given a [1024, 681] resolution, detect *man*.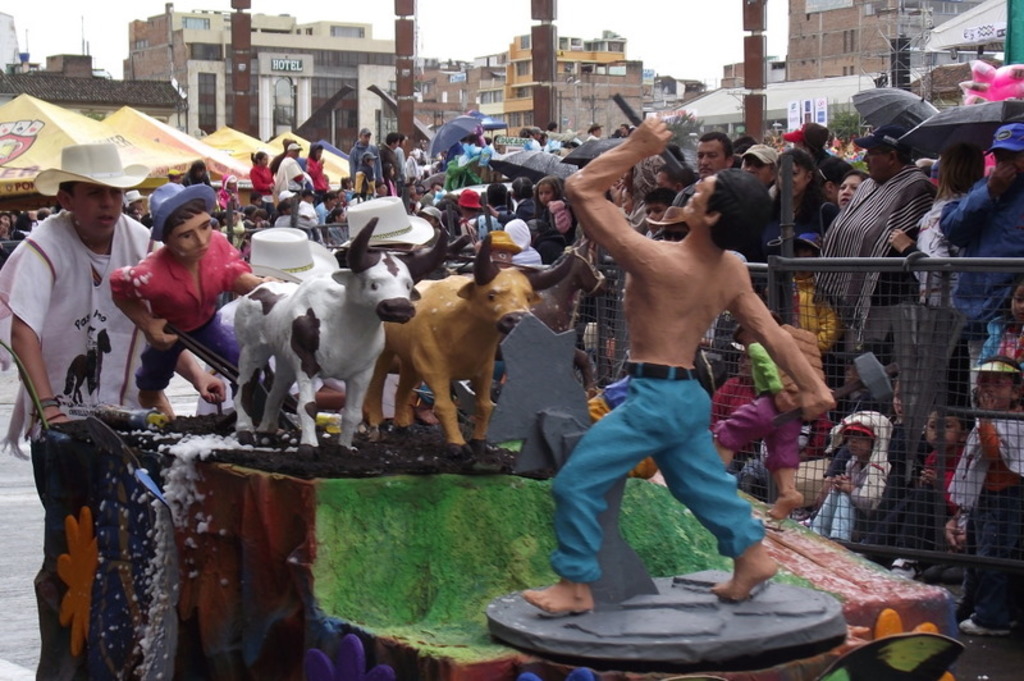
rect(379, 131, 399, 177).
